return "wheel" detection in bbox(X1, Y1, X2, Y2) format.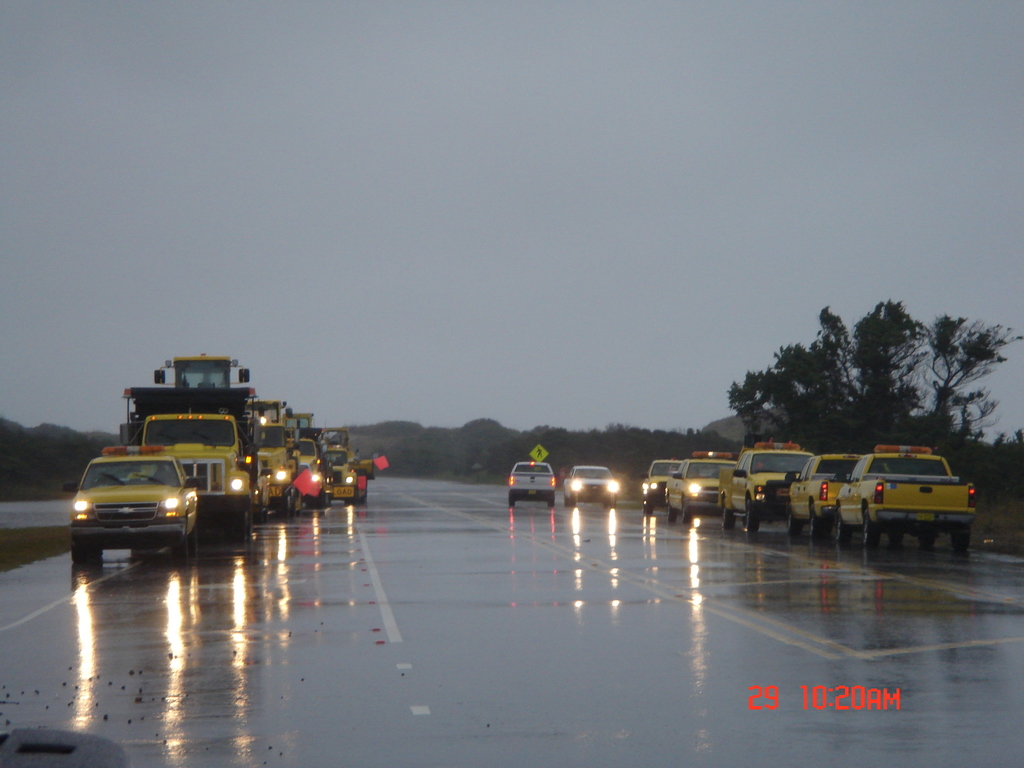
bbox(547, 501, 554, 509).
